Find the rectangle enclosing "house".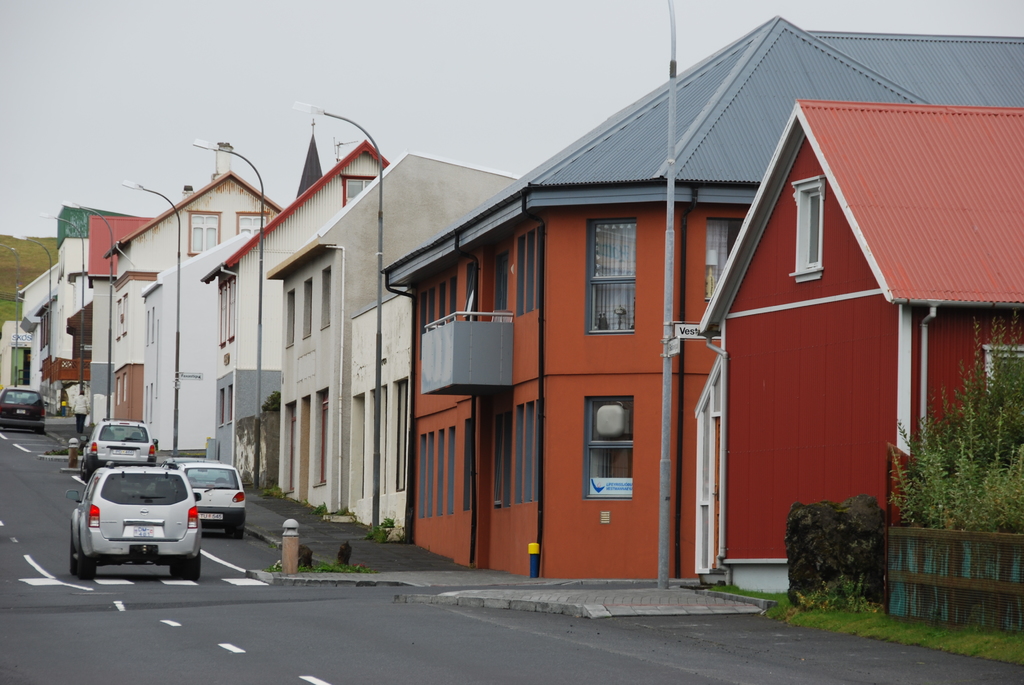
(200,137,399,482).
